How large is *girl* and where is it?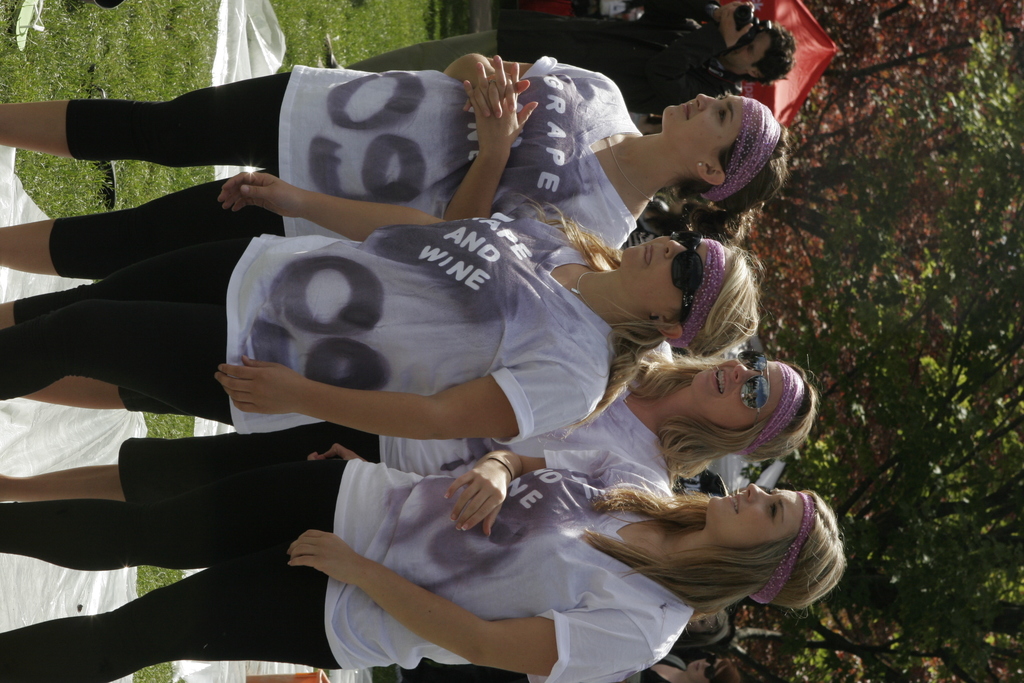
Bounding box: left=0, top=447, right=839, bottom=682.
